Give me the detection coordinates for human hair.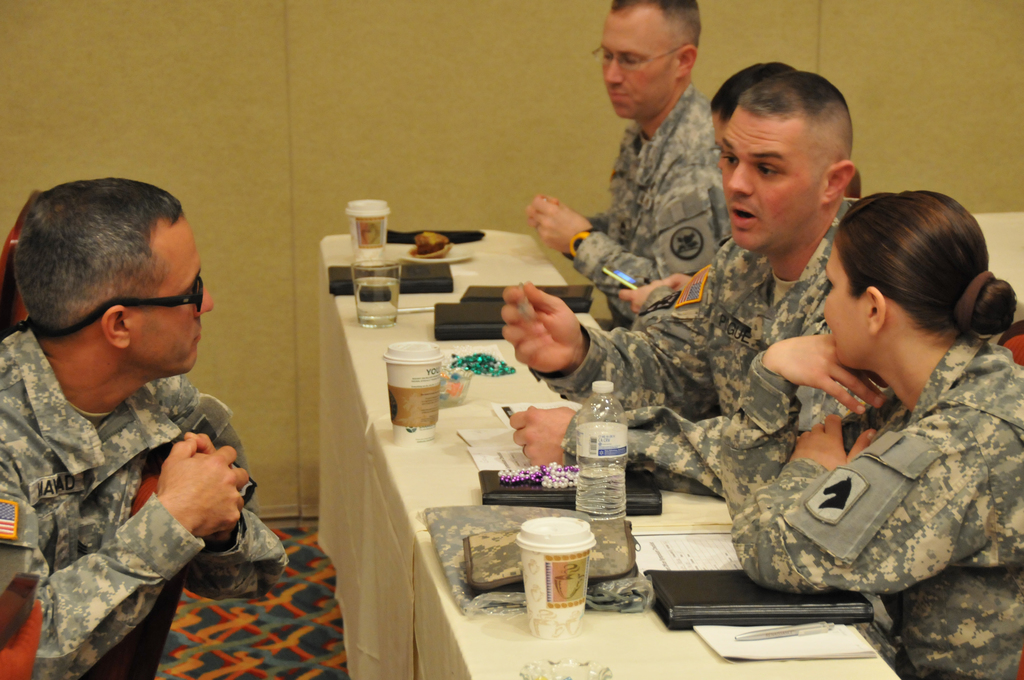
crop(701, 58, 799, 119).
